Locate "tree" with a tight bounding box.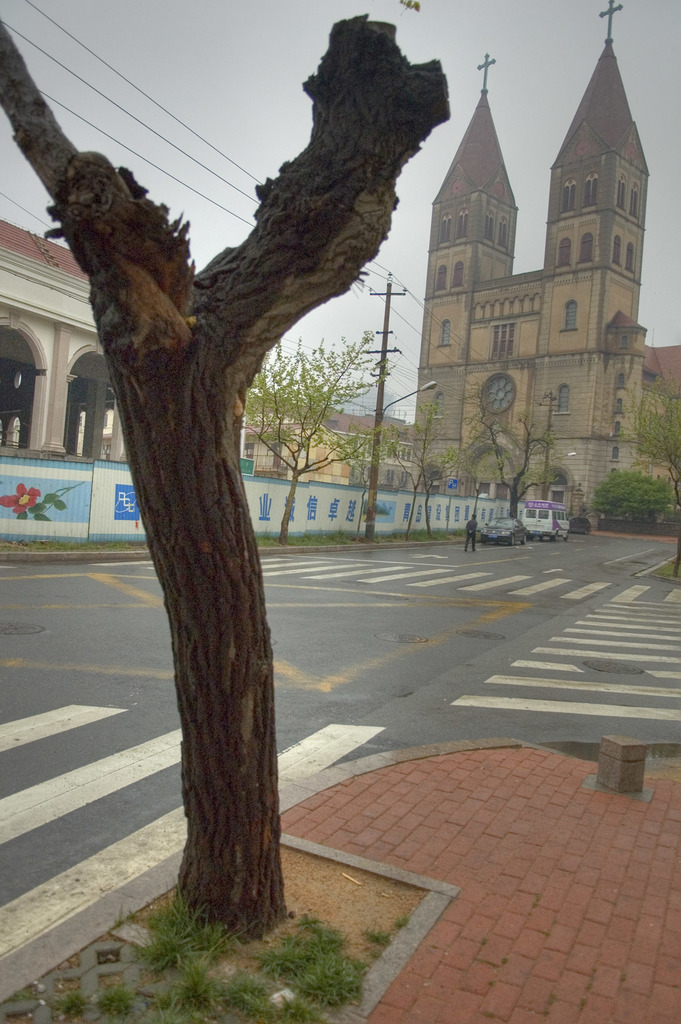
457:378:564:518.
